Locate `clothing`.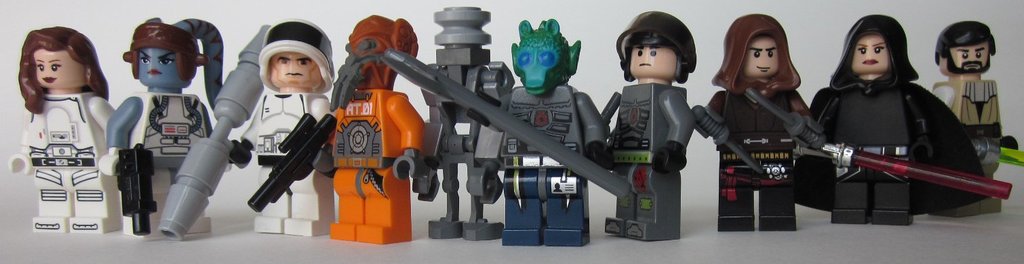
Bounding box: 486, 70, 578, 237.
